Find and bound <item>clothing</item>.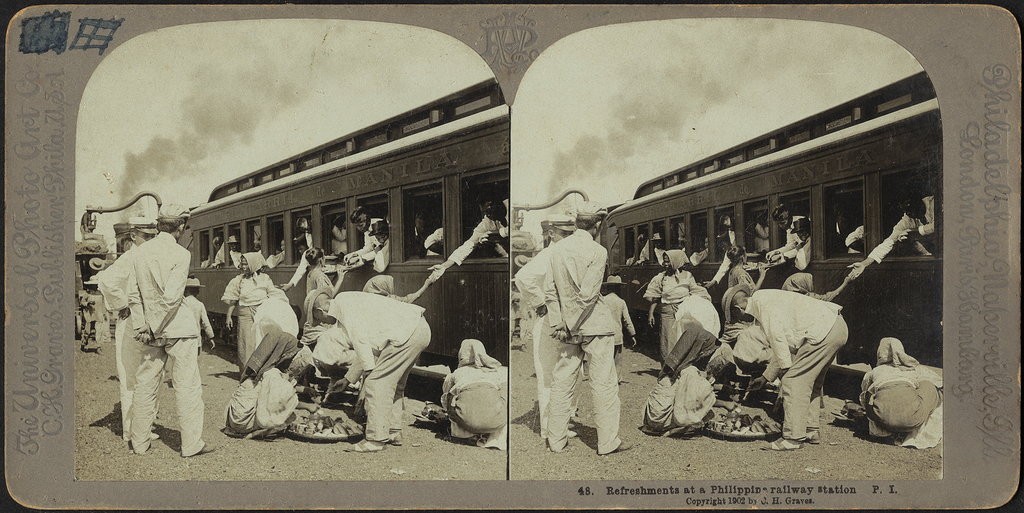
Bound: bbox(653, 247, 665, 264).
